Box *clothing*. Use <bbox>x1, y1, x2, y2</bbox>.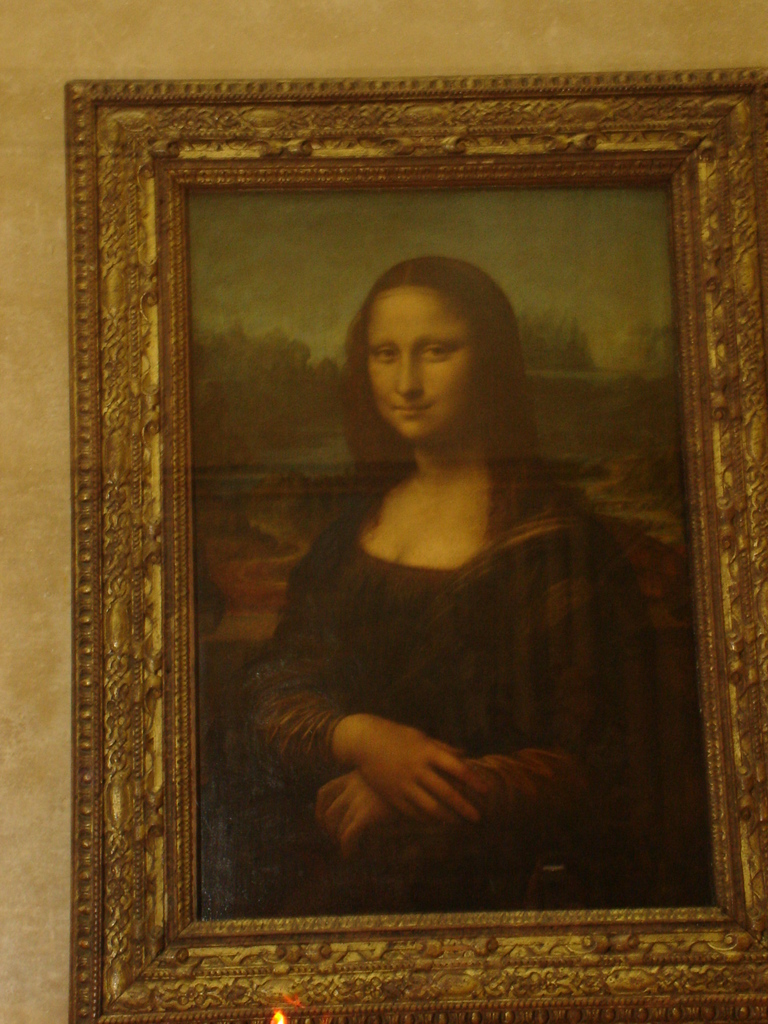
<bbox>250, 393, 623, 867</bbox>.
